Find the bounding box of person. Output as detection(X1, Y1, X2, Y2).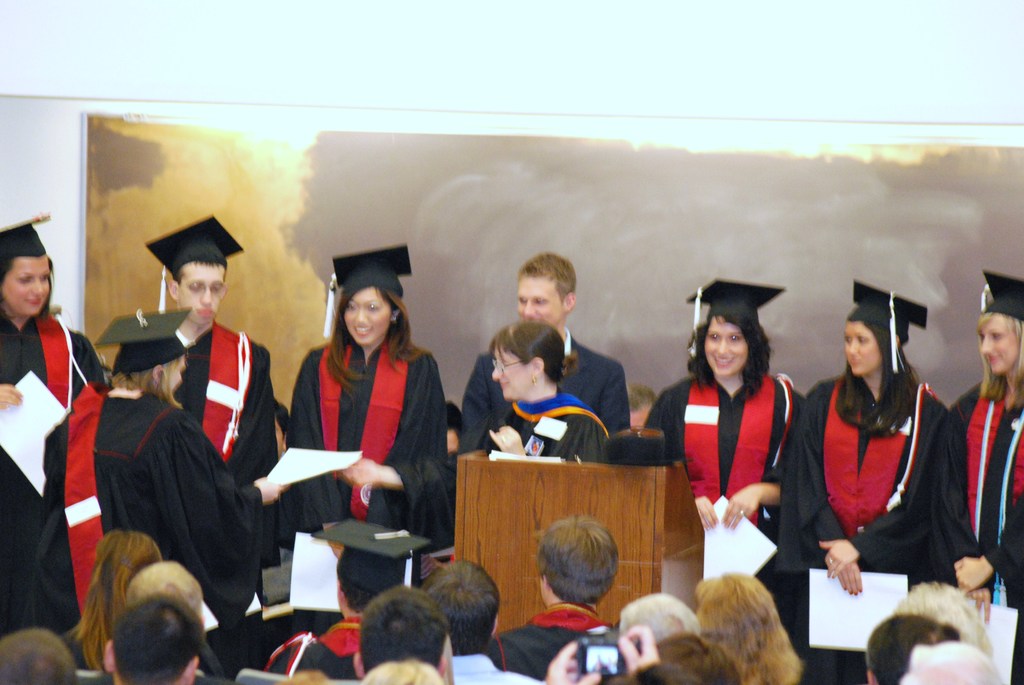
detection(410, 559, 556, 684).
